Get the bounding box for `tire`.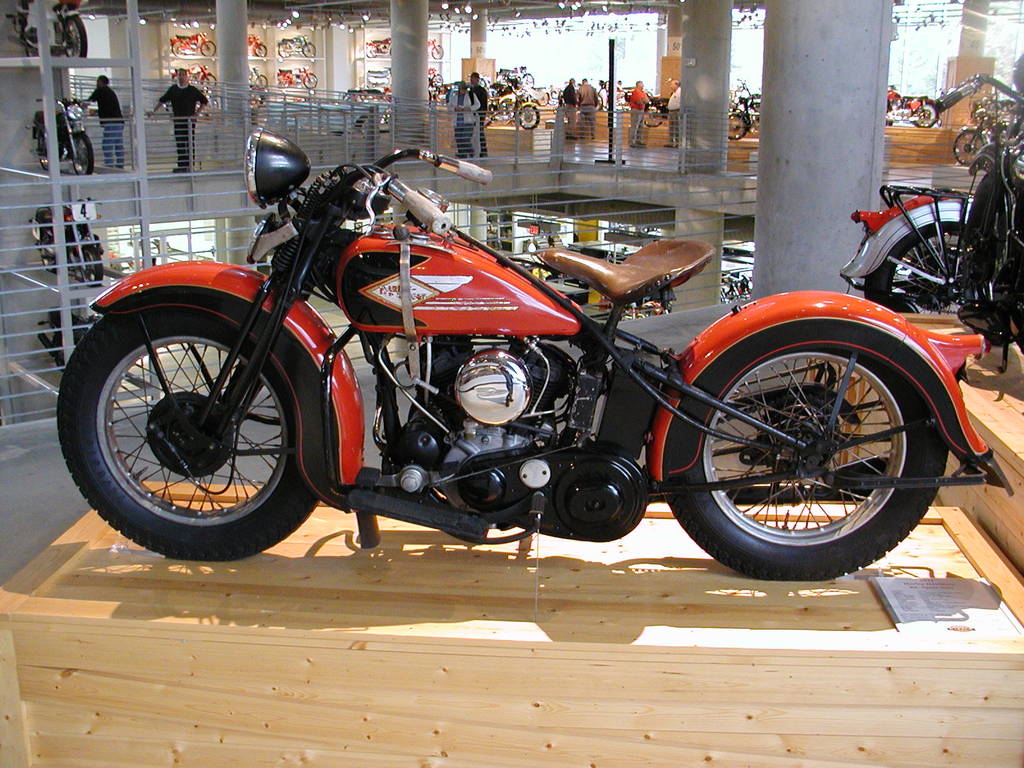
box=[856, 207, 1009, 321].
